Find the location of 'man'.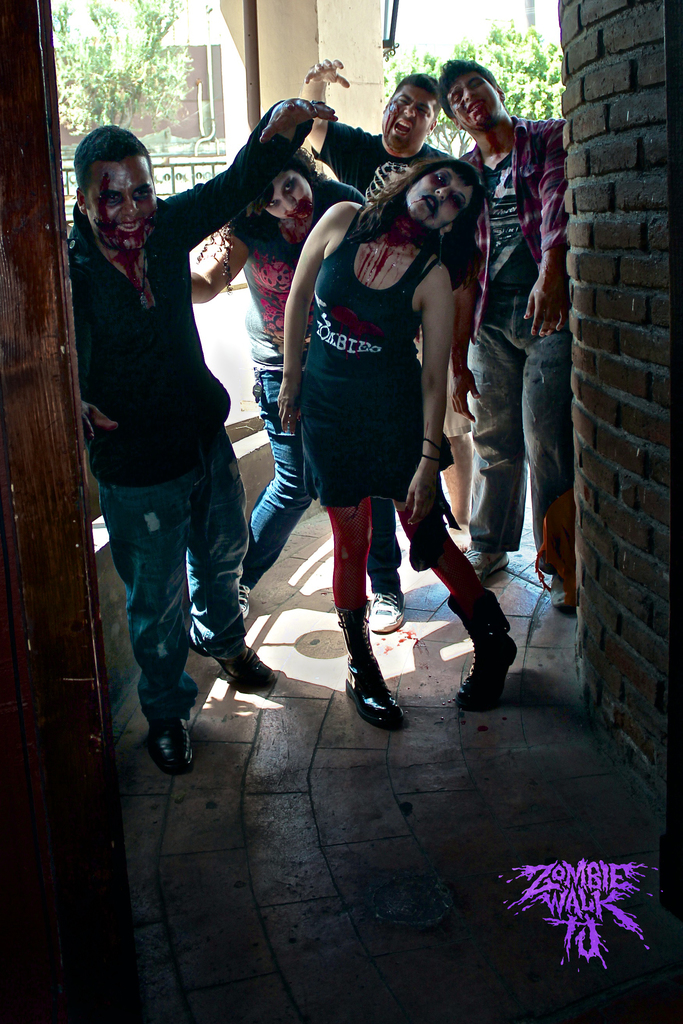
Location: (446,57,572,620).
